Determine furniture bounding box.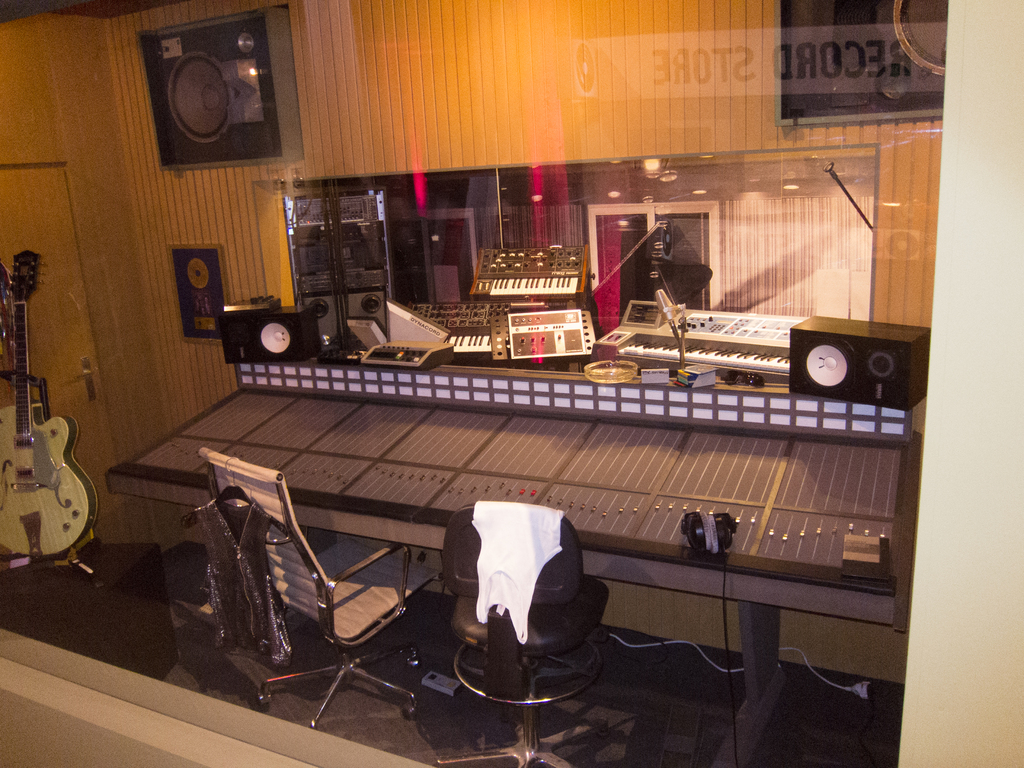
Determined: select_region(434, 503, 611, 767).
